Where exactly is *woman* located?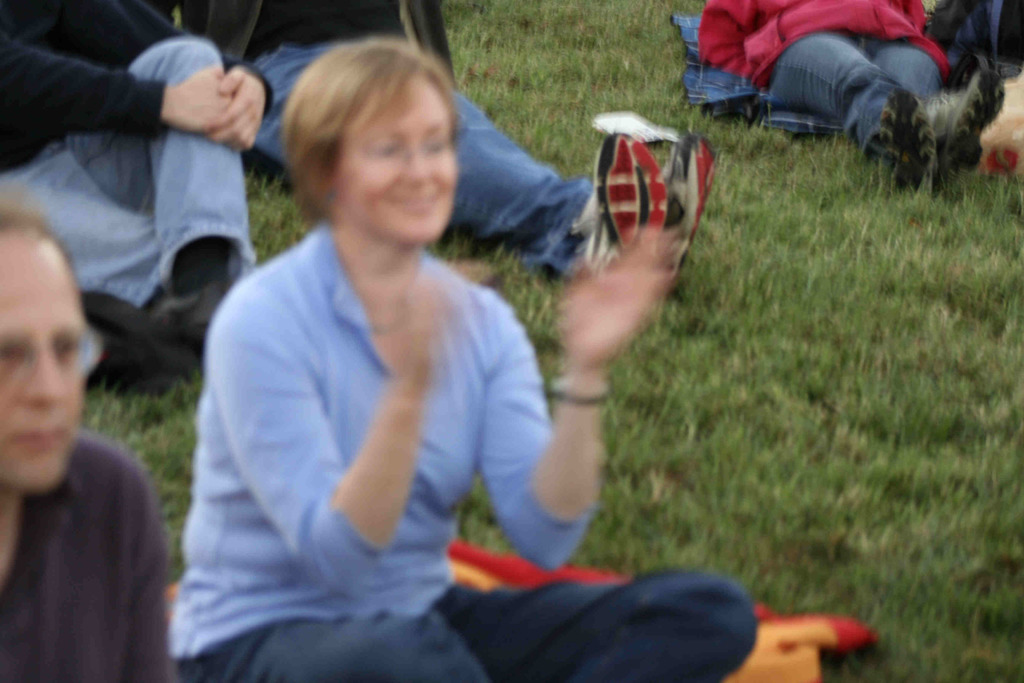
Its bounding box is [182,26,648,668].
